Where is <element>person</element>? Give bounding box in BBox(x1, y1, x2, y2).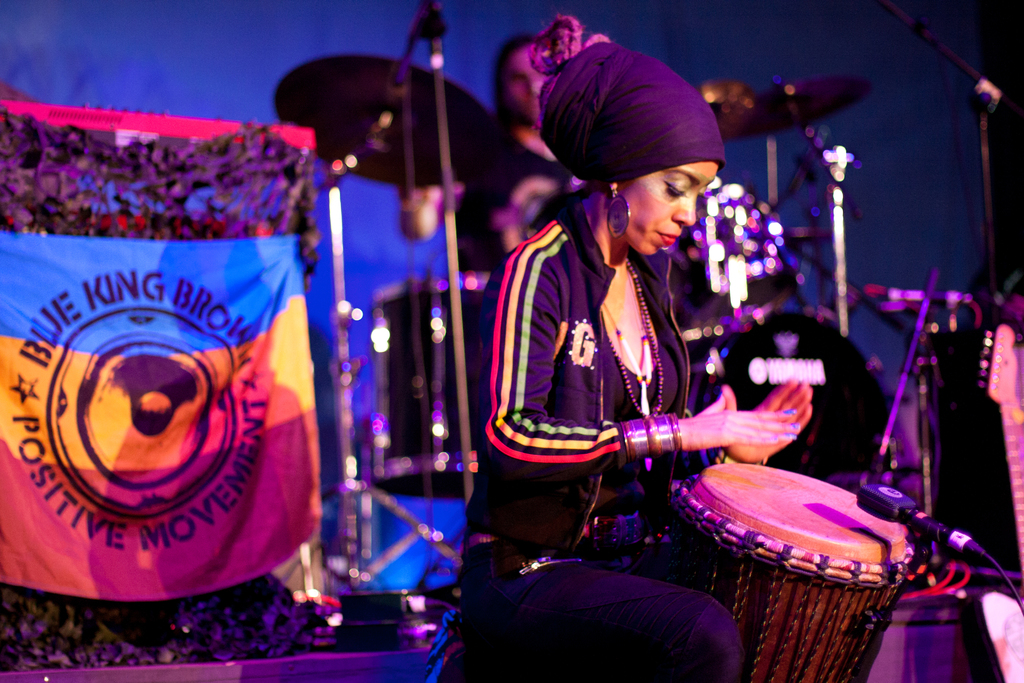
BBox(396, 33, 583, 274).
